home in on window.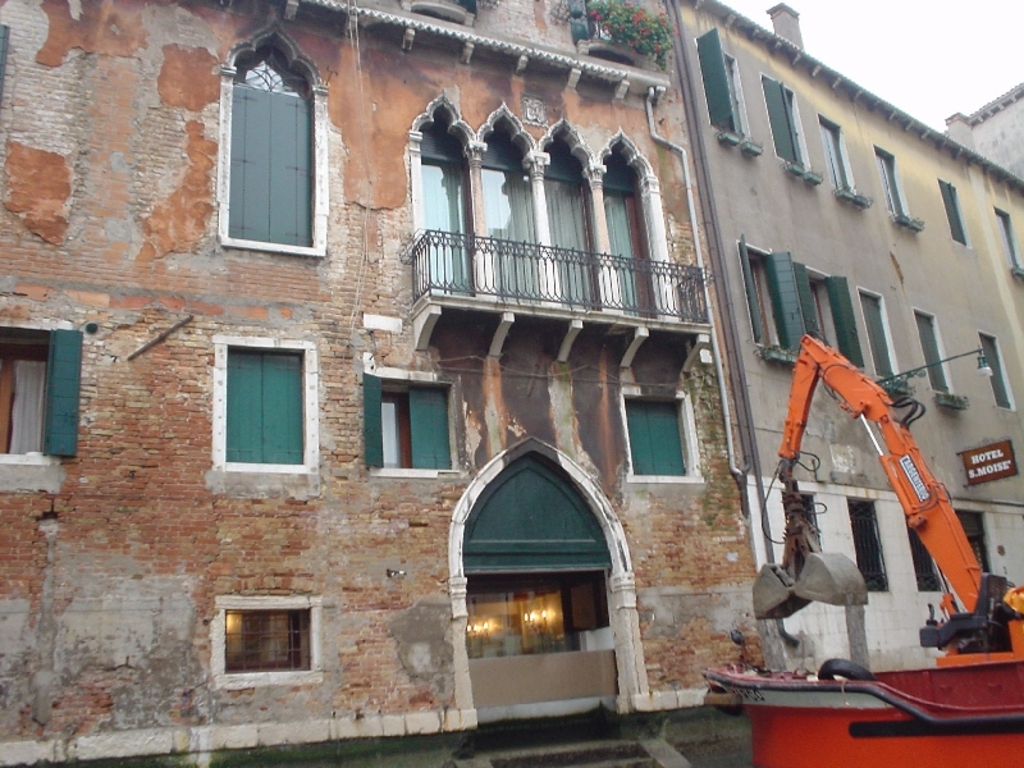
Homed in at (694,23,759,150).
